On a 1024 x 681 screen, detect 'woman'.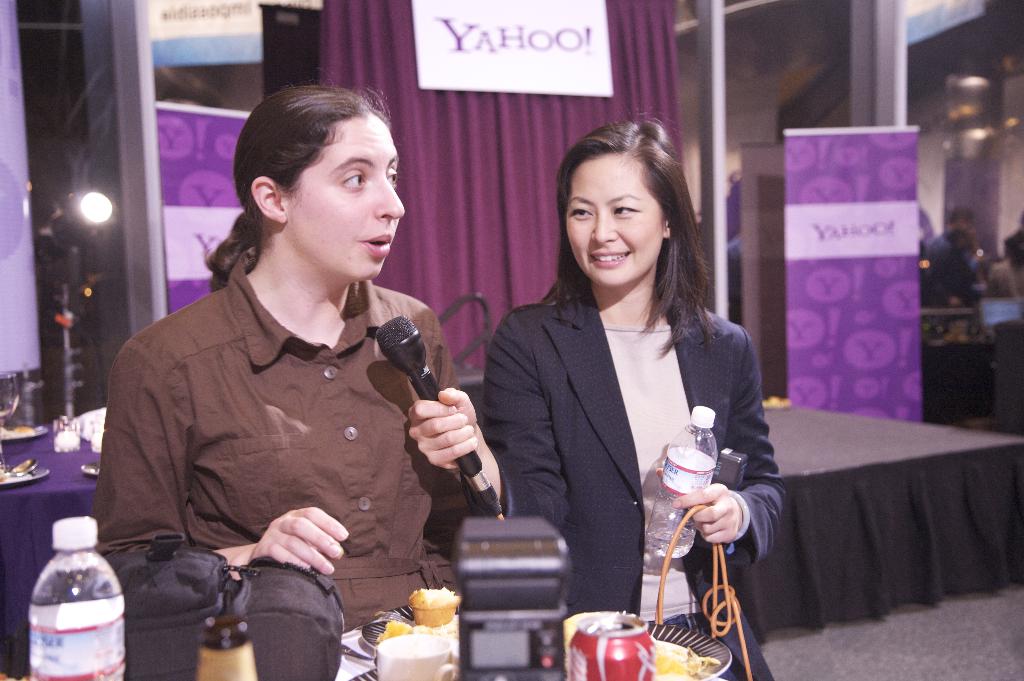
region(89, 75, 475, 644).
